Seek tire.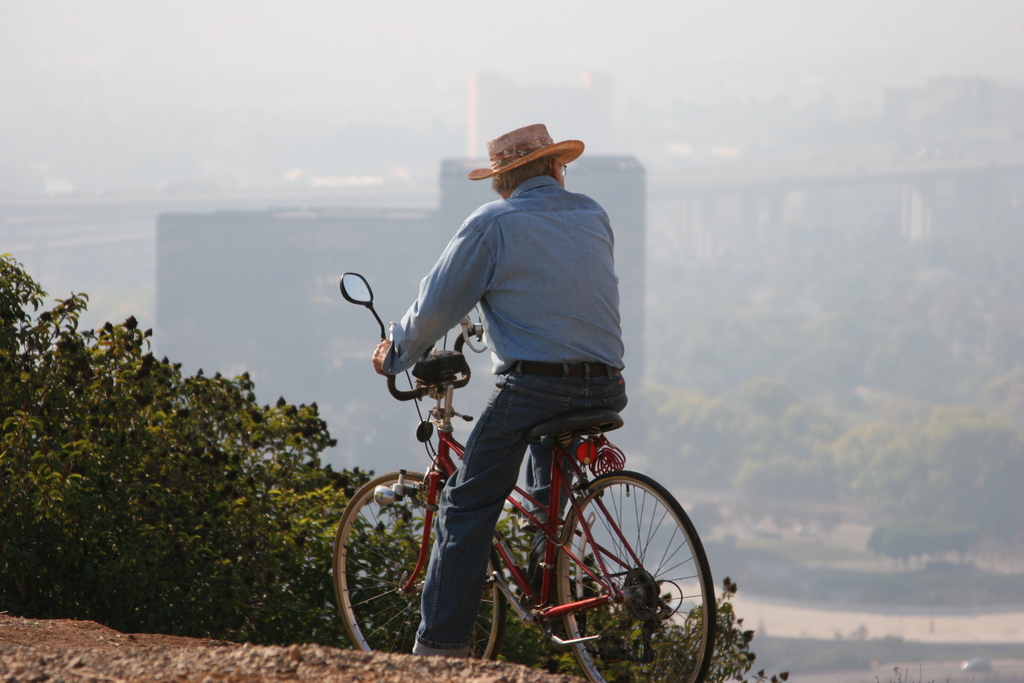
<box>336,469,499,661</box>.
